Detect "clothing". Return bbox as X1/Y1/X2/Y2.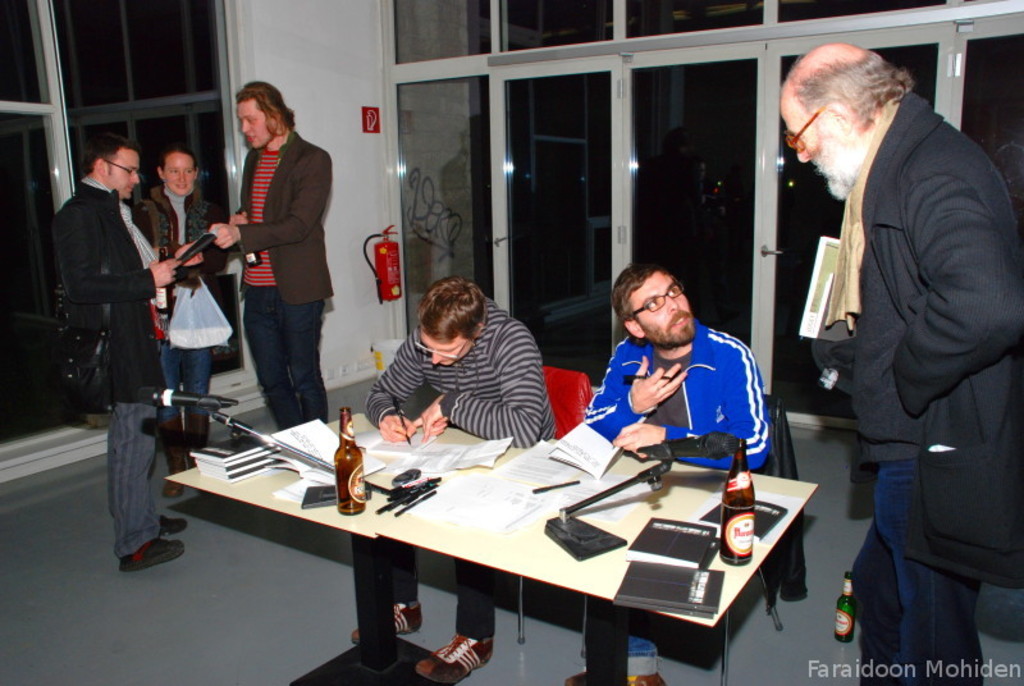
50/169/160/564.
